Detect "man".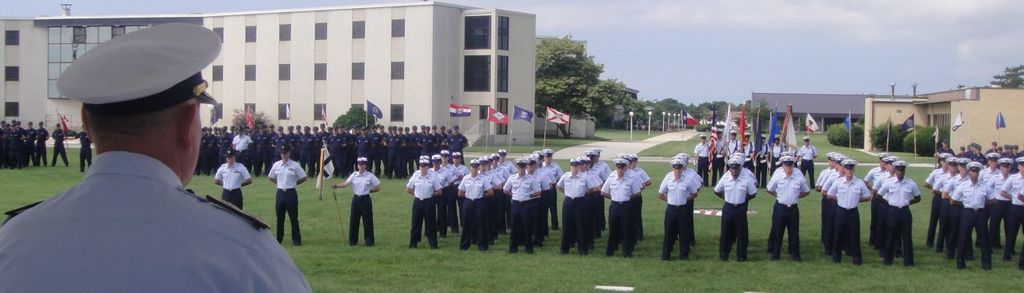
Detected at <region>12, 30, 302, 291</region>.
